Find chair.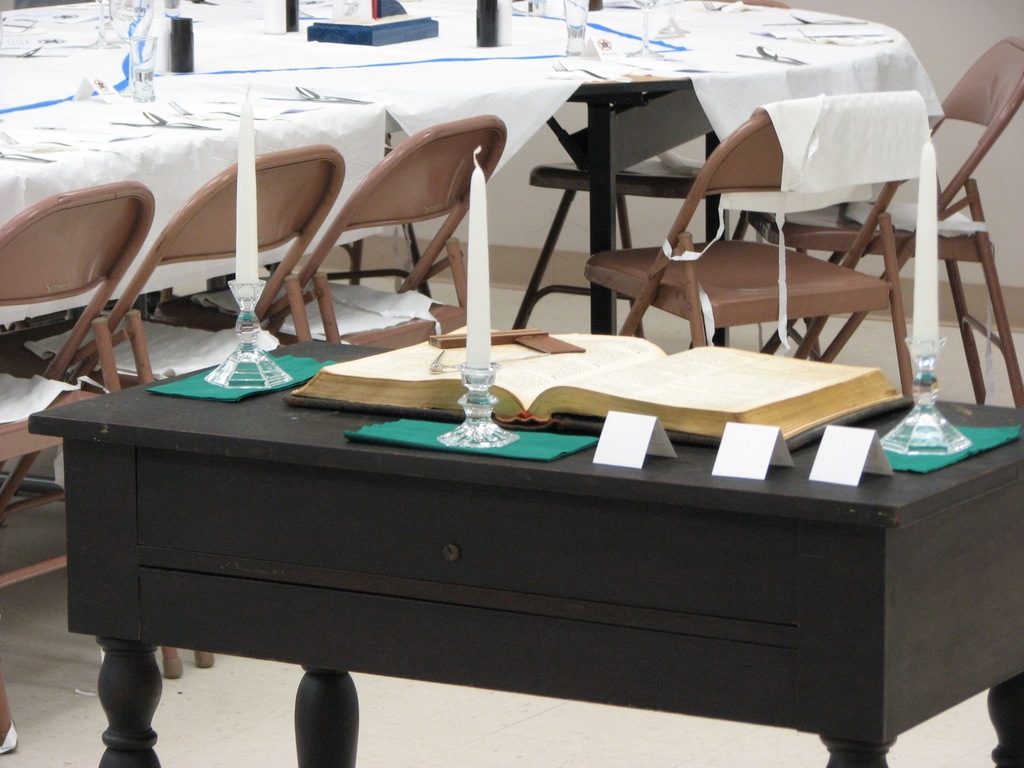
region(582, 87, 933, 402).
